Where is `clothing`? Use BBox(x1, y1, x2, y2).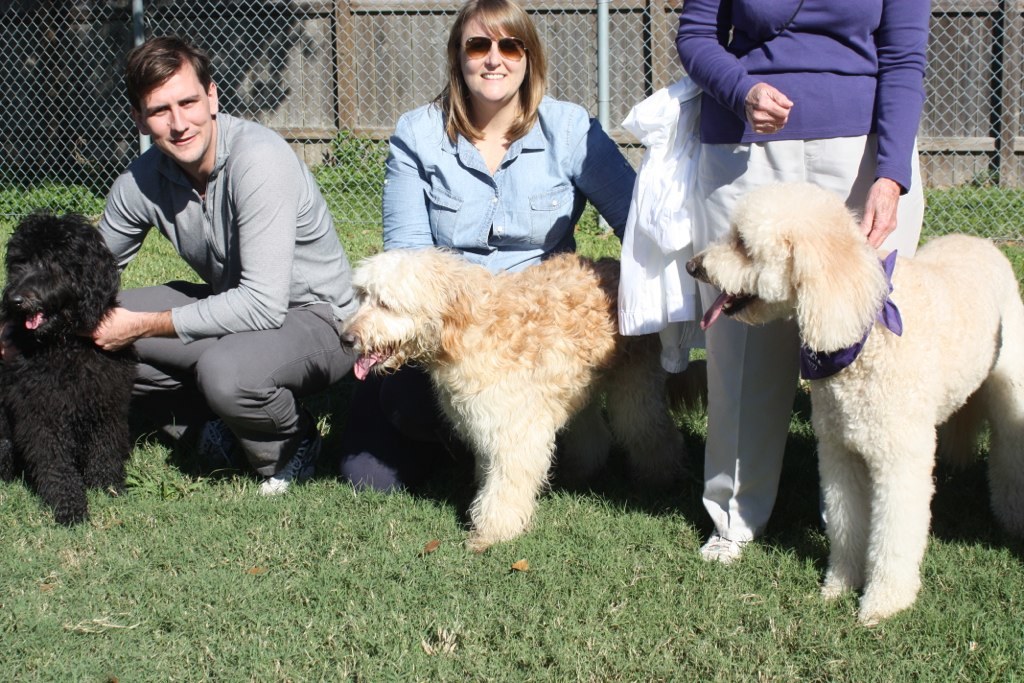
BBox(88, 66, 352, 491).
